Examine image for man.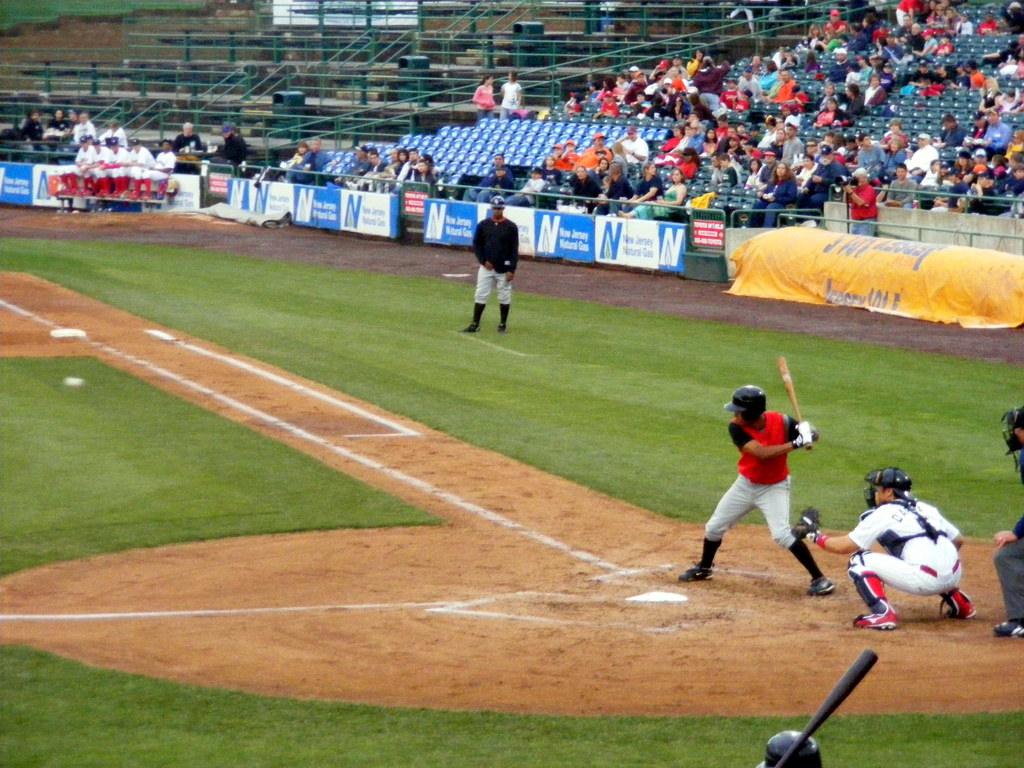
Examination result: rect(460, 196, 518, 333).
